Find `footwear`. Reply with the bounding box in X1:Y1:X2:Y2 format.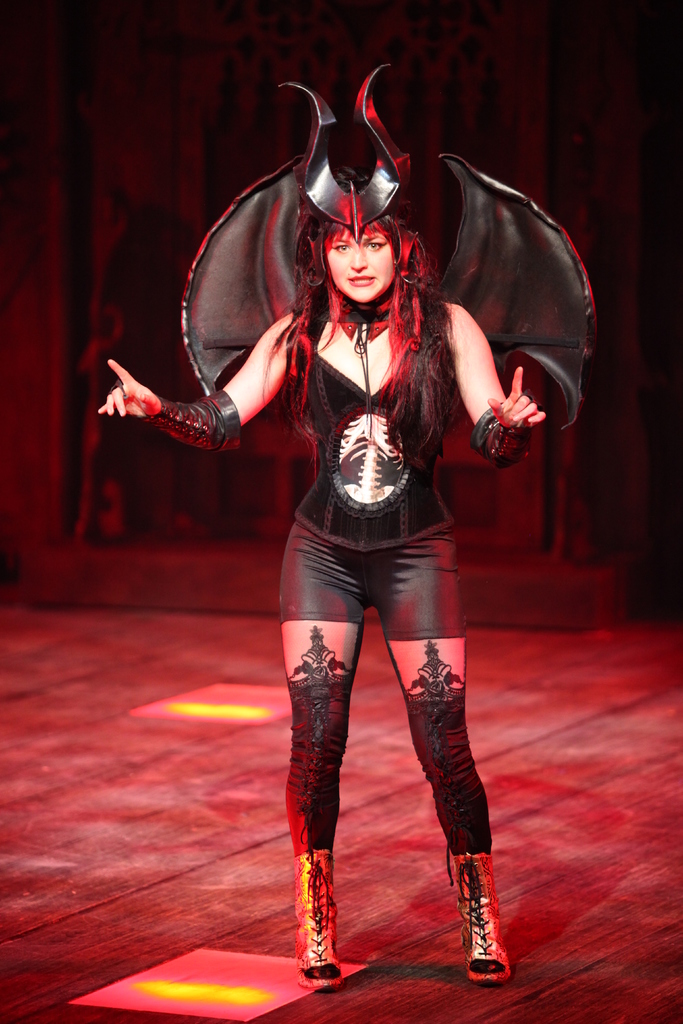
287:841:345:986.
